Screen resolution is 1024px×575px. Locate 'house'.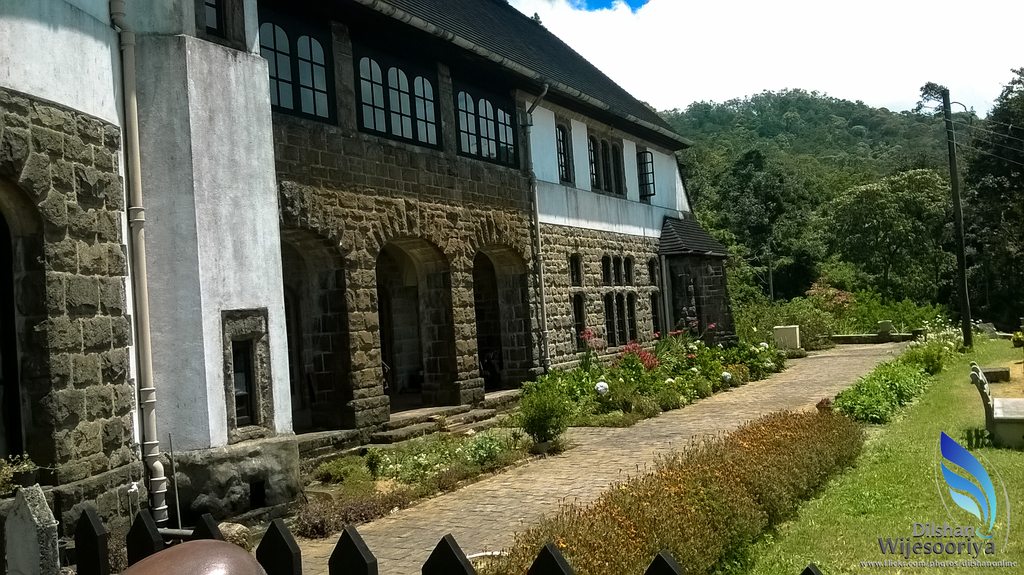
select_region(87, 0, 767, 467).
